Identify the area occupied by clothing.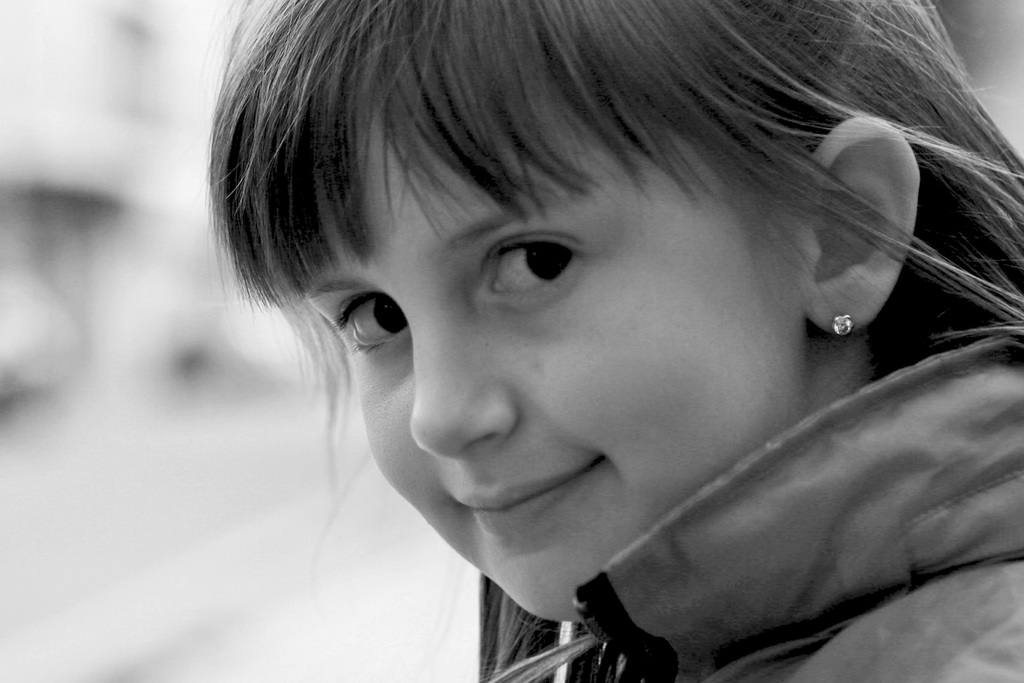
Area: [479, 338, 1023, 682].
